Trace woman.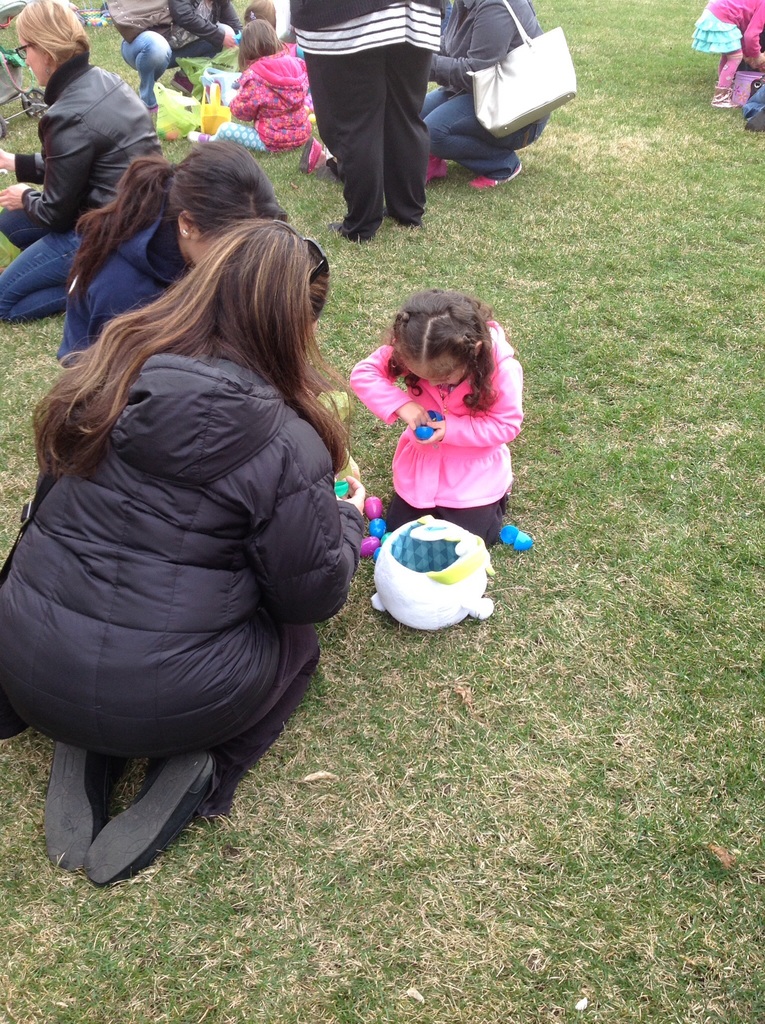
Traced to <region>0, 222, 361, 885</region>.
